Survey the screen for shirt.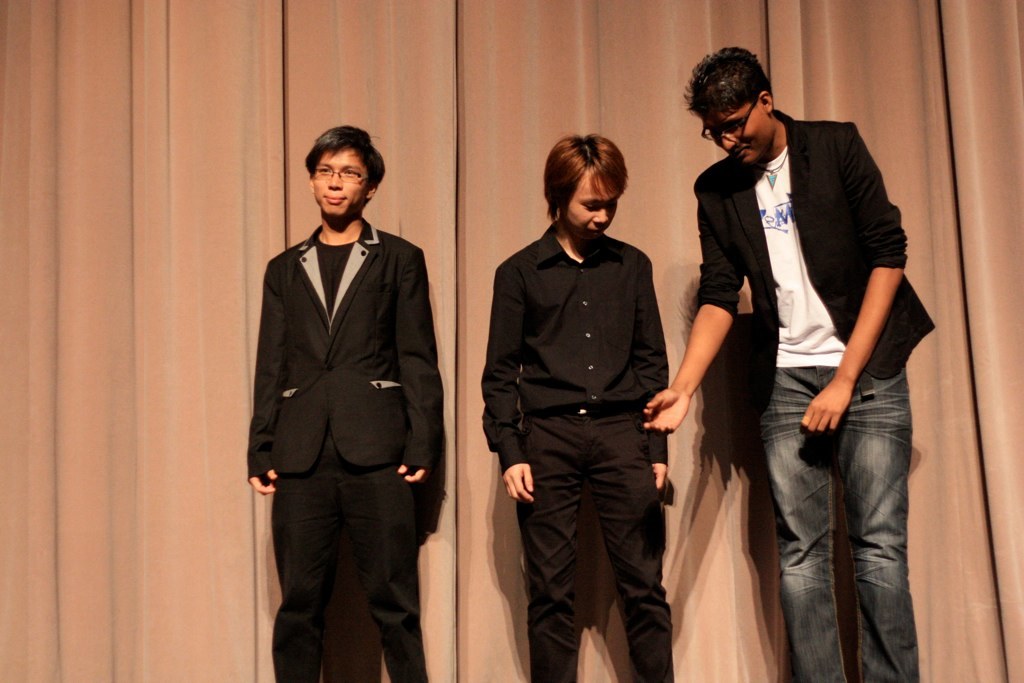
Survey found: {"x1": 481, "y1": 224, "x2": 666, "y2": 471}.
